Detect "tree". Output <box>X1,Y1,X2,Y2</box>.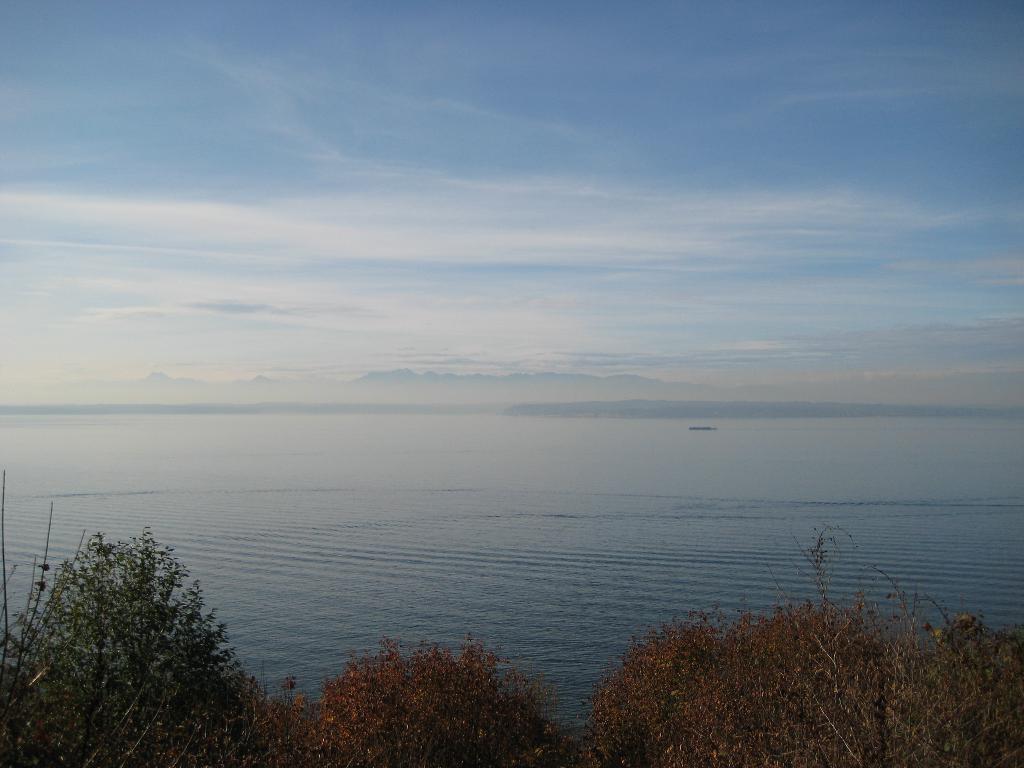
<box>0,529,269,767</box>.
